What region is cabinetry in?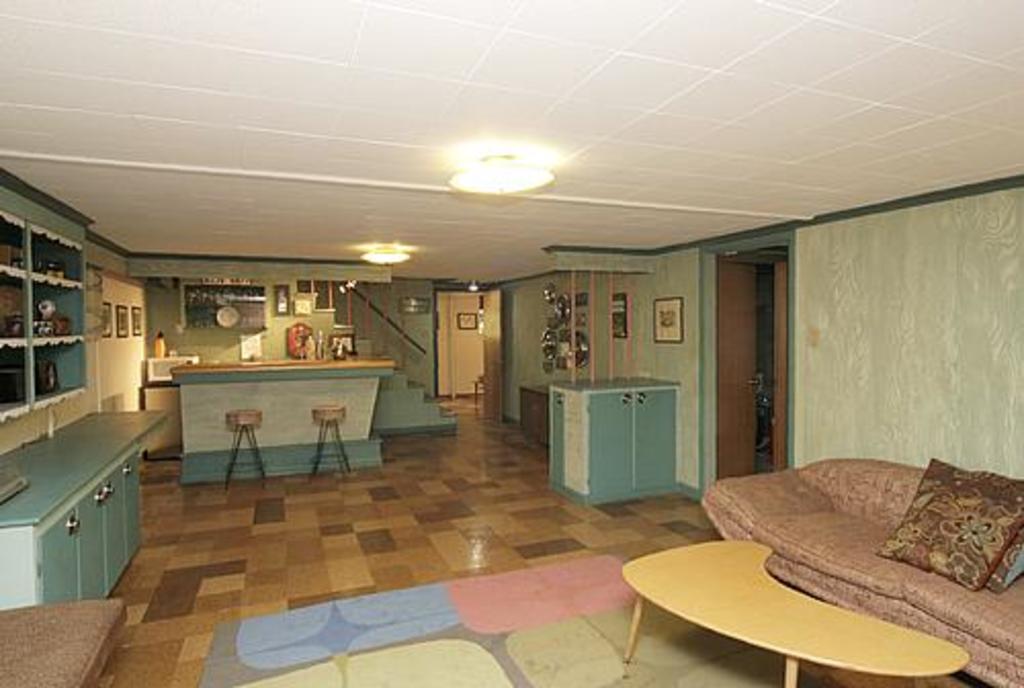
{"left": 520, "top": 364, "right": 700, "bottom": 510}.
